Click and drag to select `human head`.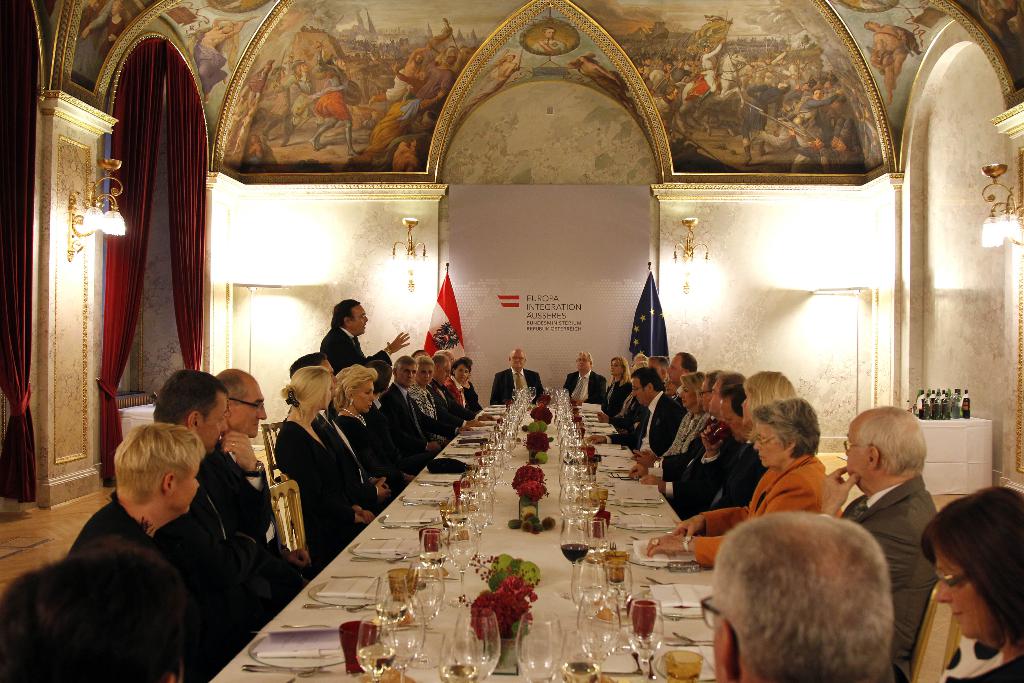
Selection: [720, 385, 740, 436].
